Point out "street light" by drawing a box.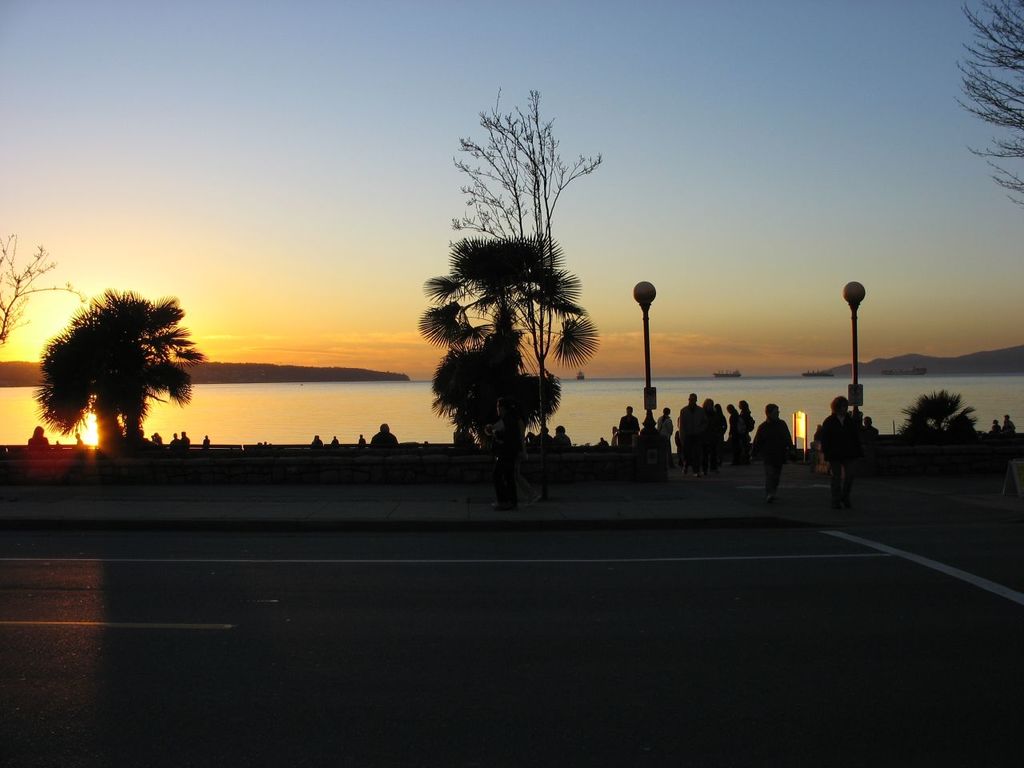
(842, 280, 870, 420).
